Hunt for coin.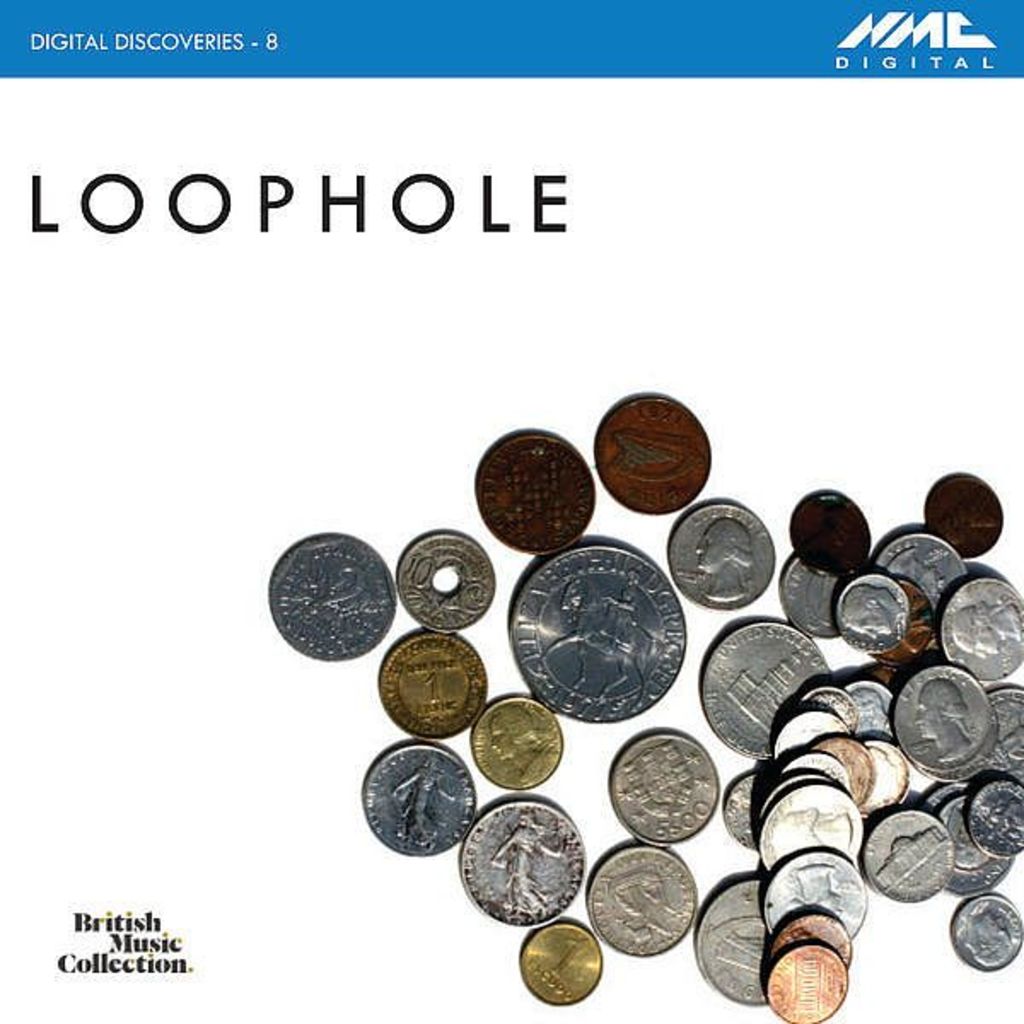
Hunted down at bbox(667, 497, 777, 608).
